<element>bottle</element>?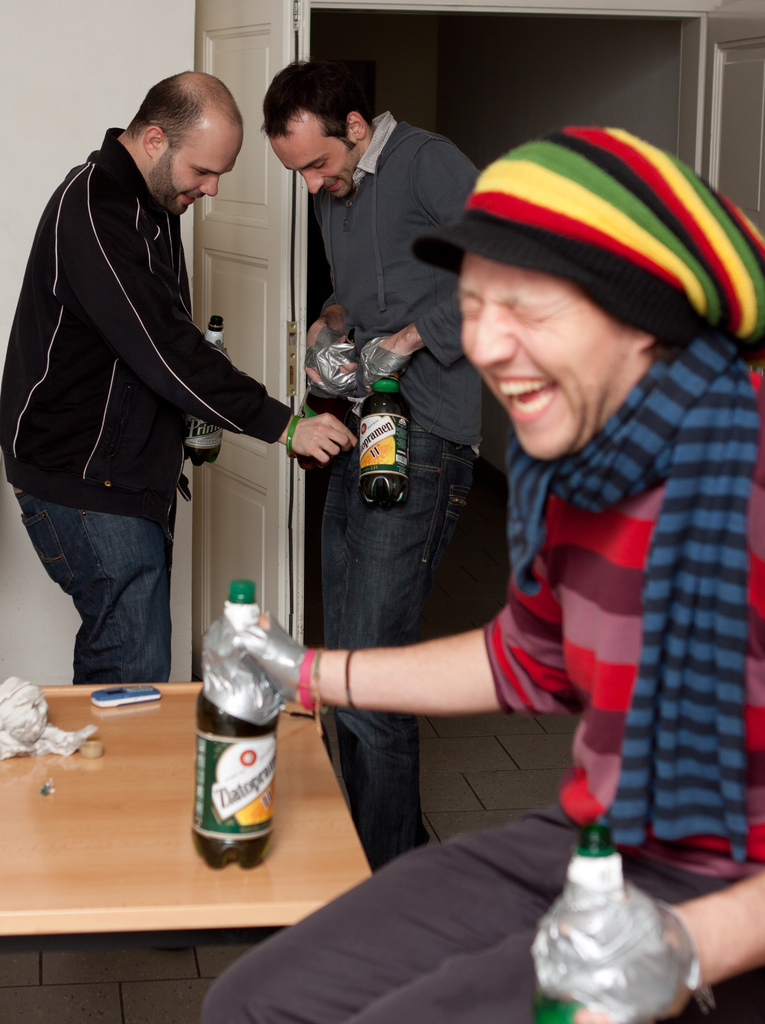
Rect(539, 820, 625, 1023)
